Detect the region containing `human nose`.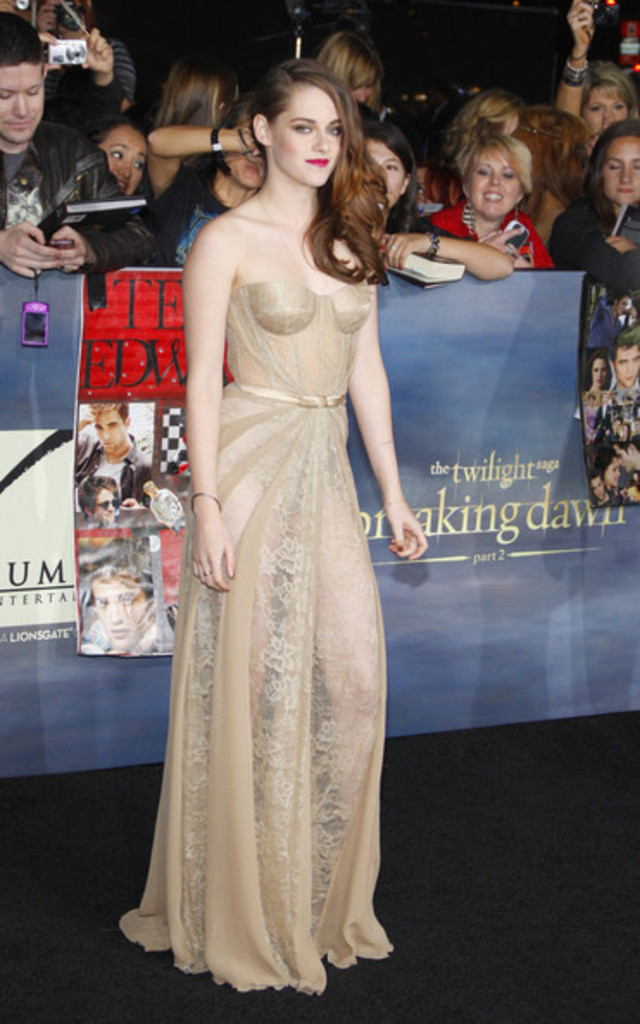
{"x1": 14, "y1": 93, "x2": 28, "y2": 114}.
